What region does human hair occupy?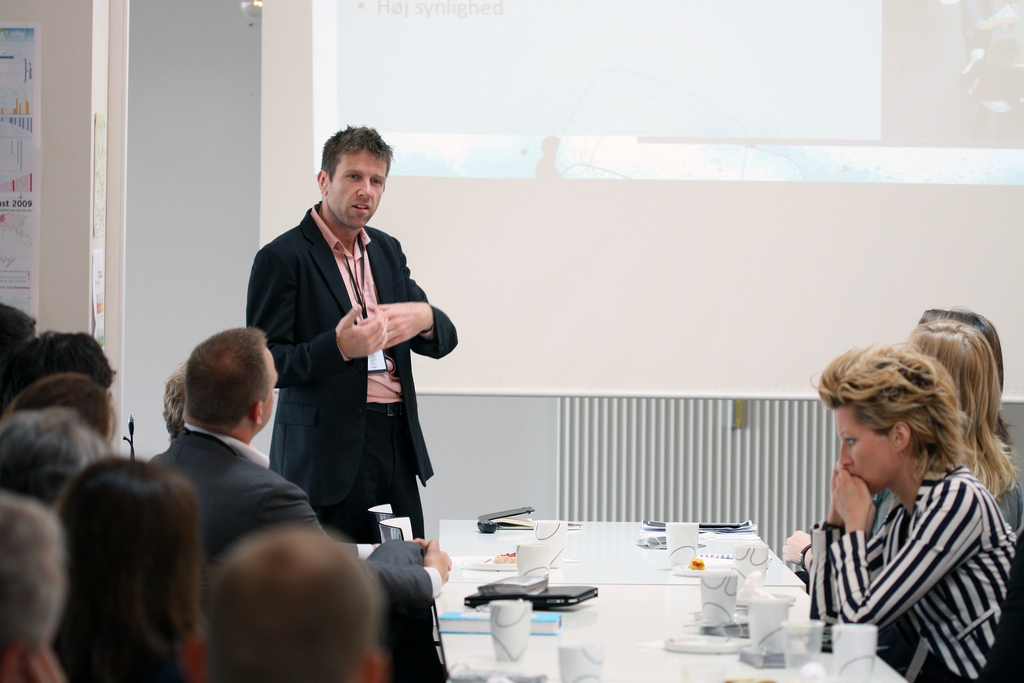
left=0, top=330, right=115, bottom=404.
